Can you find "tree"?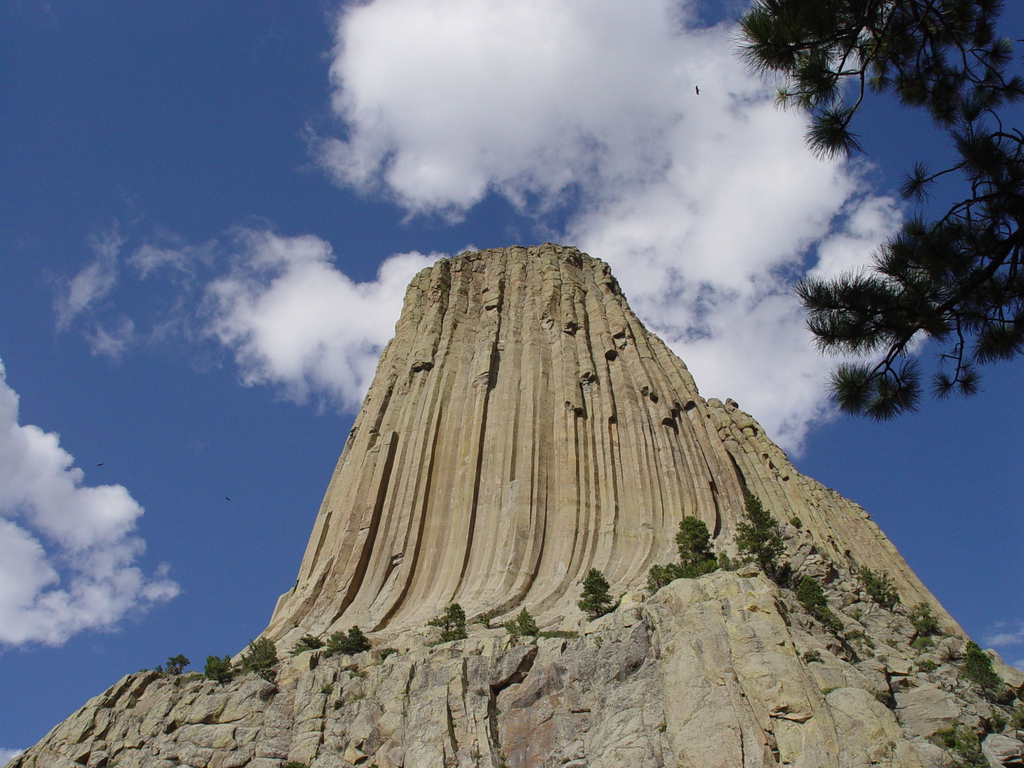
Yes, bounding box: {"left": 737, "top": 0, "right": 1023, "bottom": 412}.
